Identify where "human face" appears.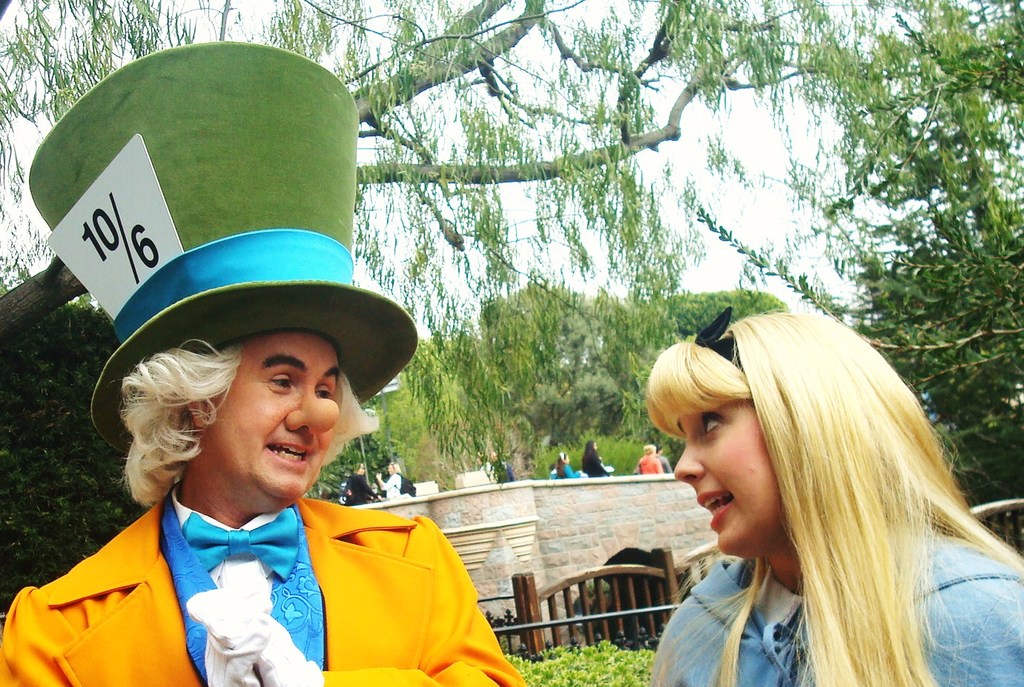
Appears at x1=217 y1=332 x2=340 y2=507.
